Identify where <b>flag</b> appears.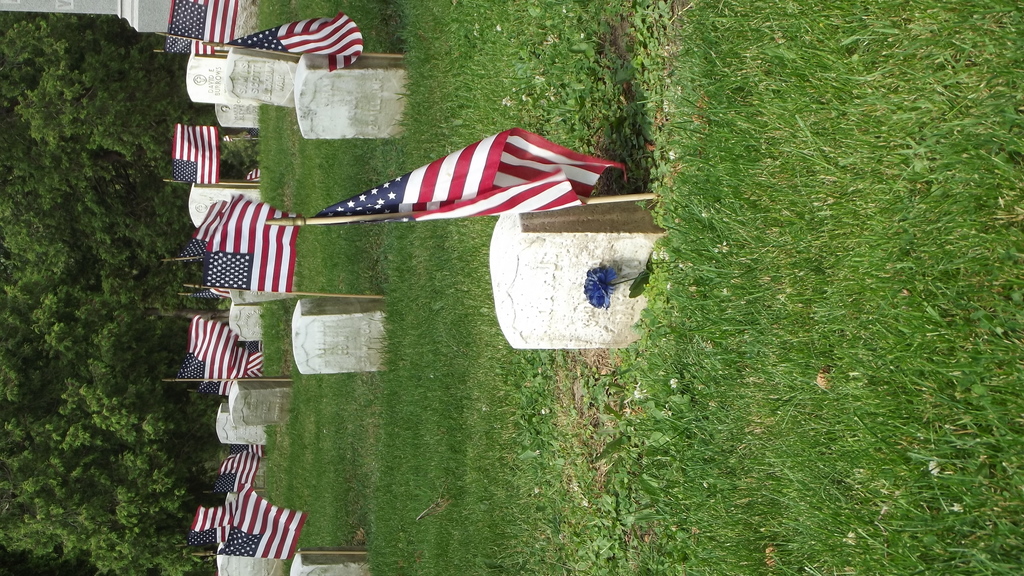
Appears at bbox(216, 453, 266, 481).
